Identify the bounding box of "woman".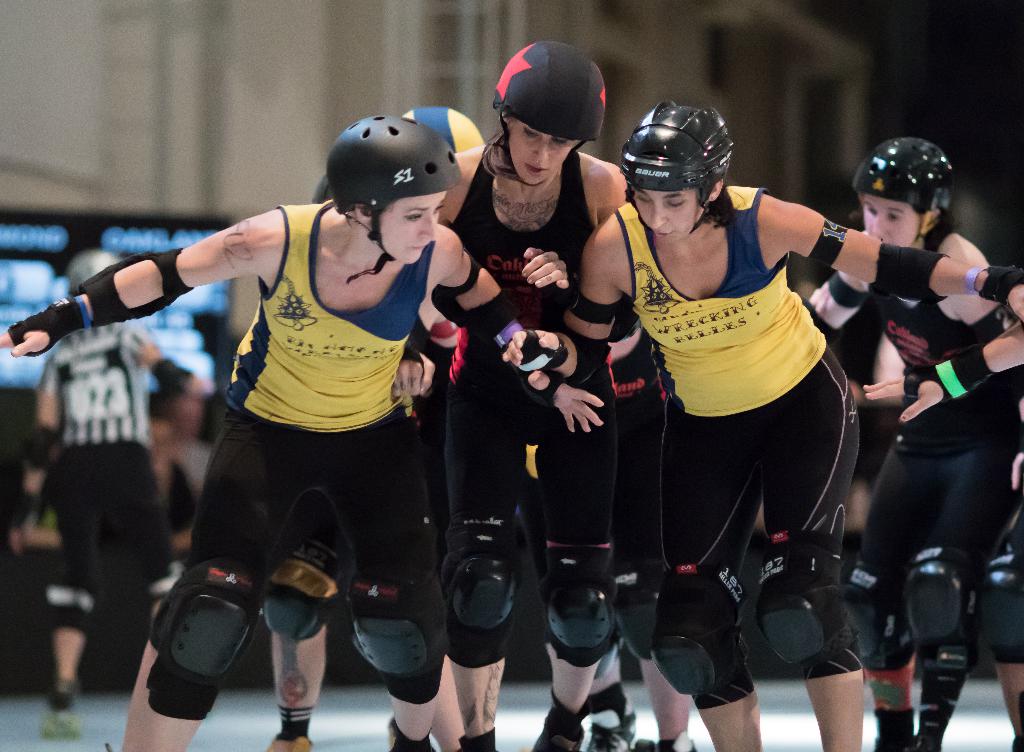
[392, 44, 626, 751].
